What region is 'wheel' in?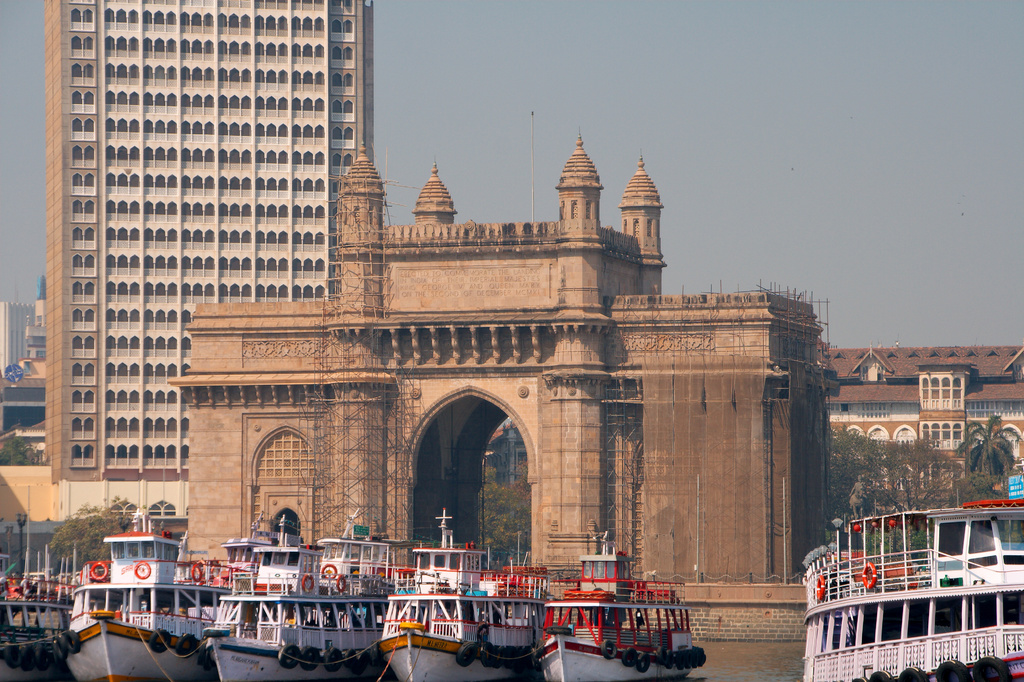
{"left": 322, "top": 643, "right": 342, "bottom": 665}.
